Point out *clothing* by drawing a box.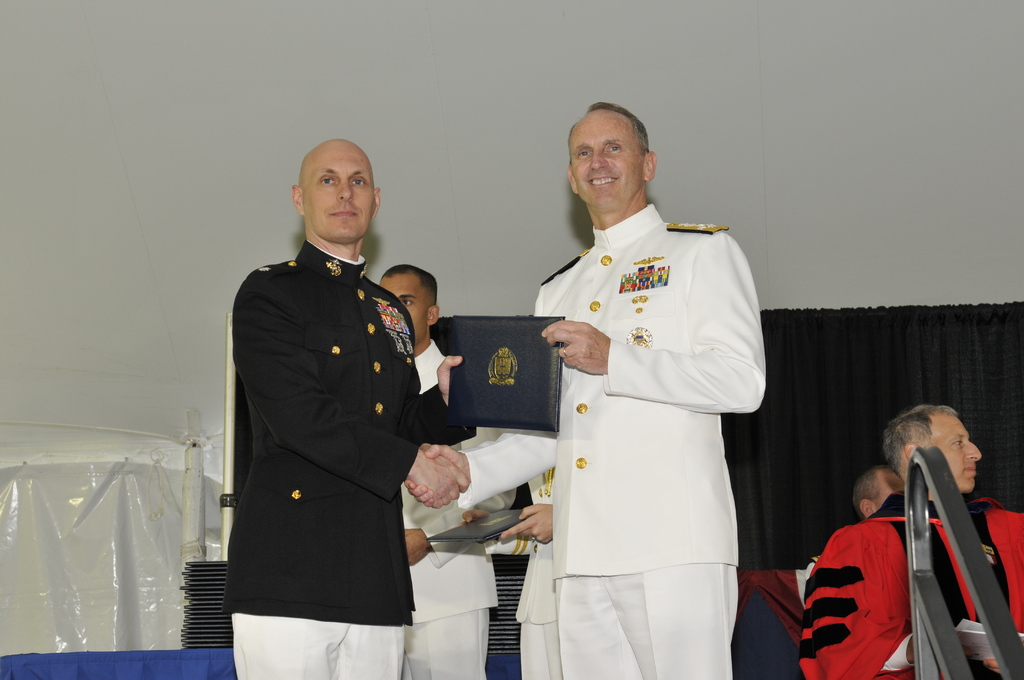
<region>819, 499, 1023, 679</region>.
